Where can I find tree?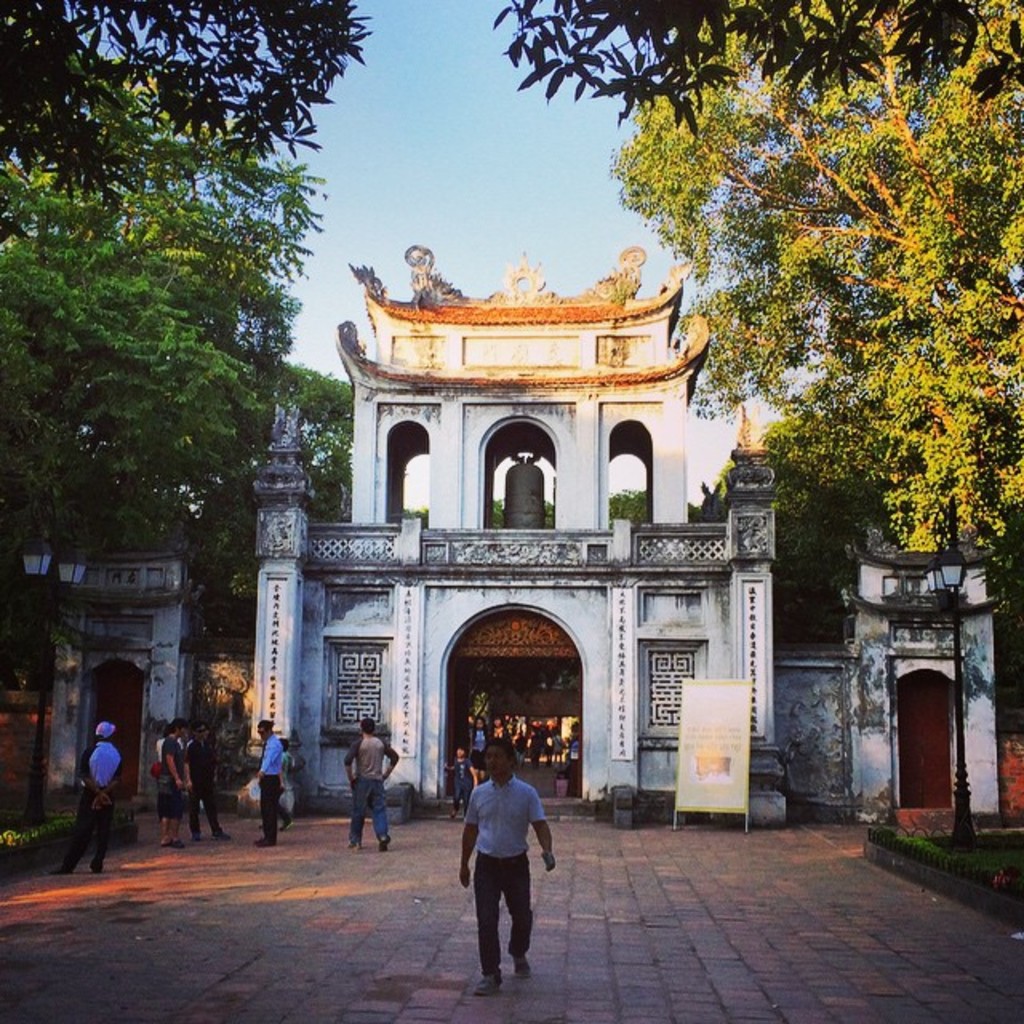
You can find it at <box>0,42,354,610</box>.
